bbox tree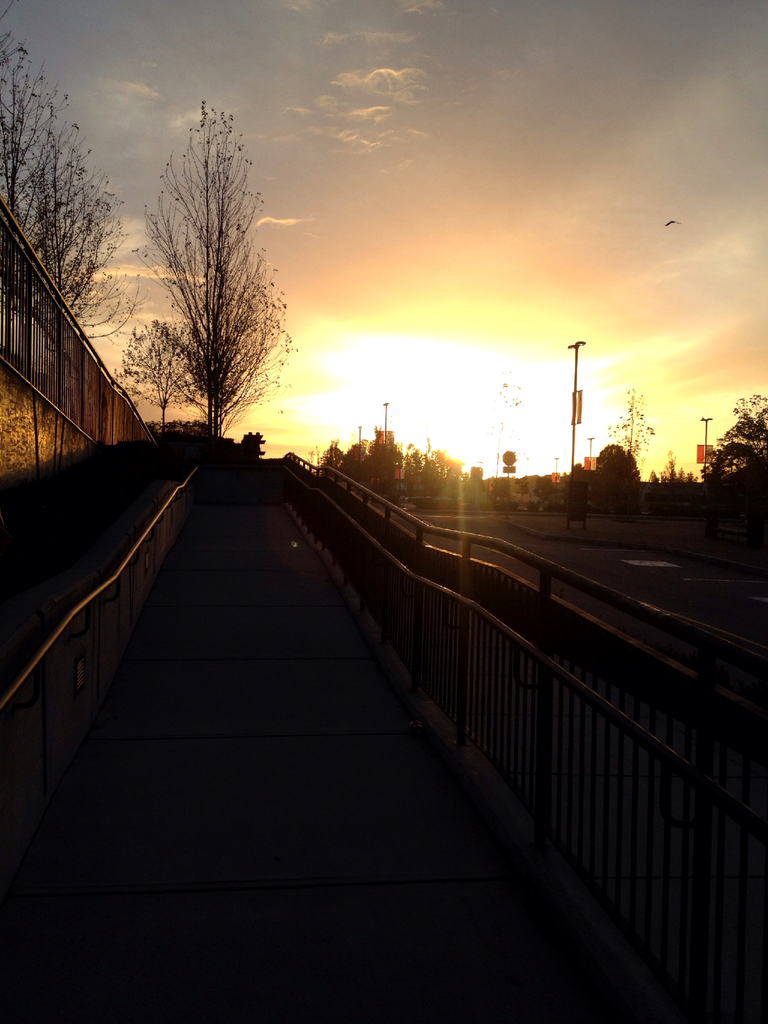
[x1=694, y1=385, x2=767, y2=483]
